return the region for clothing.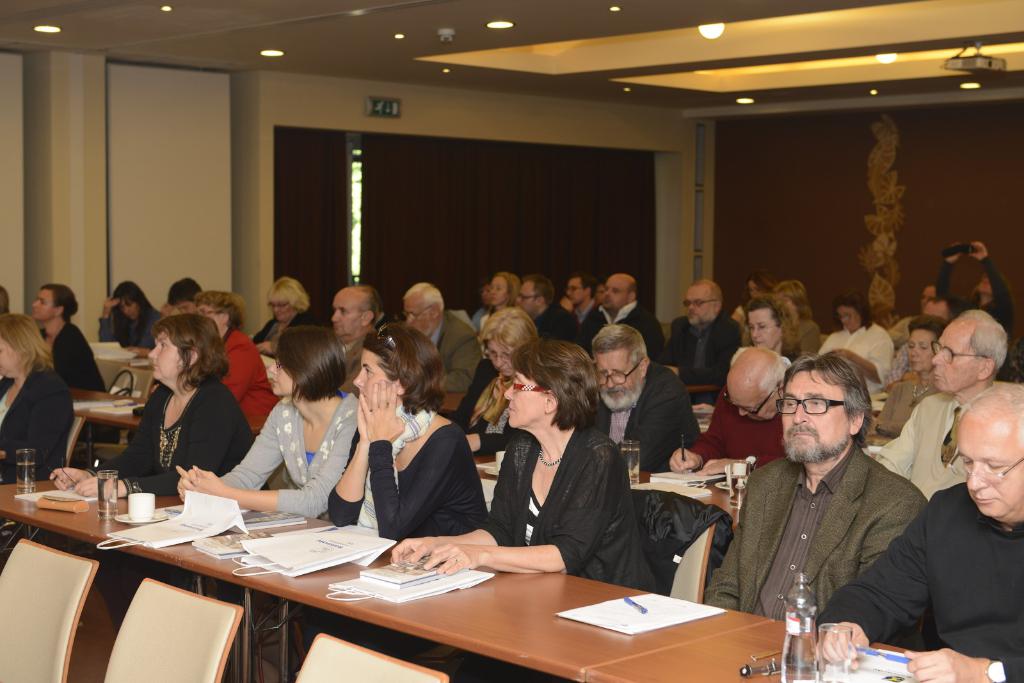
[x1=0, y1=362, x2=77, y2=482].
